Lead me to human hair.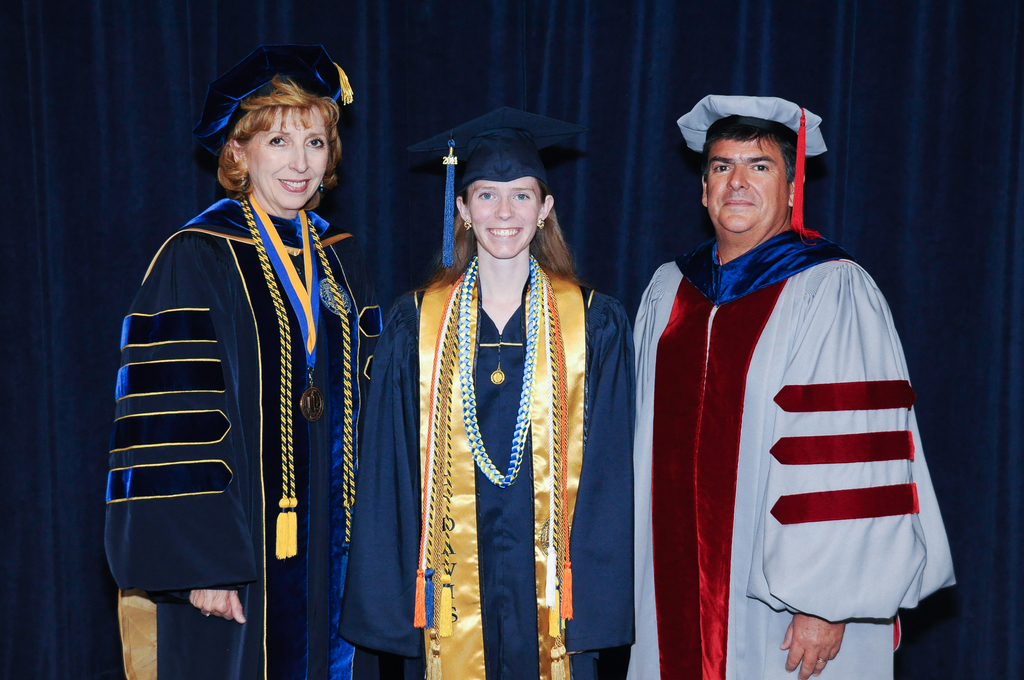
Lead to [201, 49, 348, 193].
